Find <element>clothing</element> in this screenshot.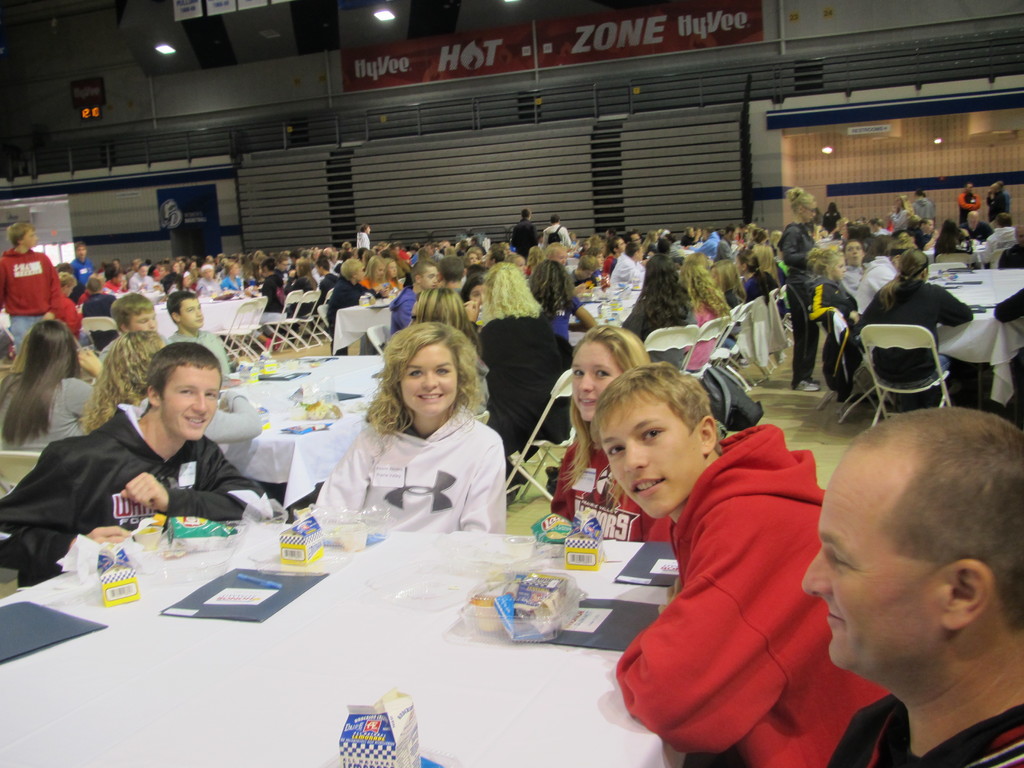
The bounding box for <element>clothing</element> is [left=614, top=424, right=845, bottom=754].
